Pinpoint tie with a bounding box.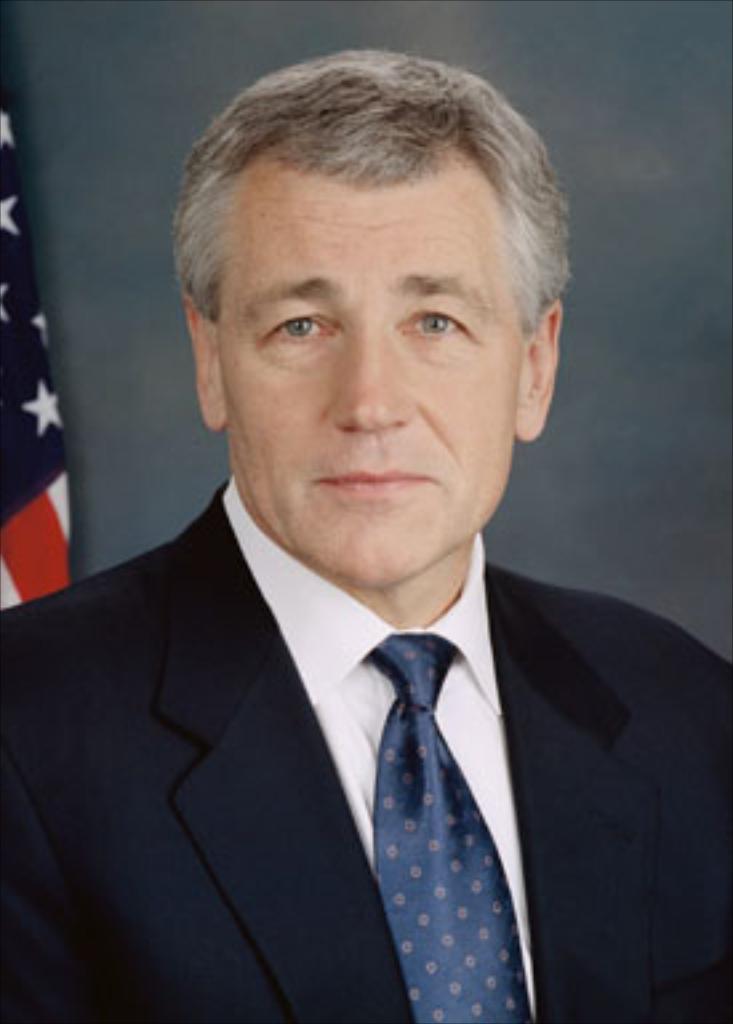
x1=373 y1=648 x2=509 y2=1023.
